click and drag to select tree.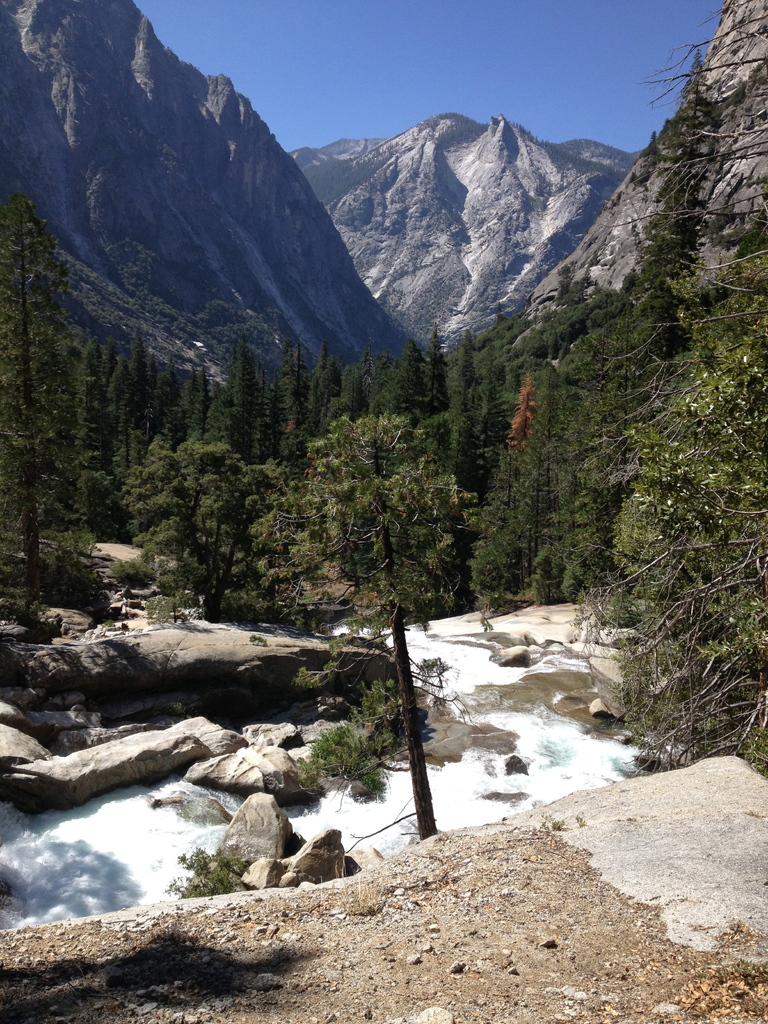
Selection: 237:401:470:838.
